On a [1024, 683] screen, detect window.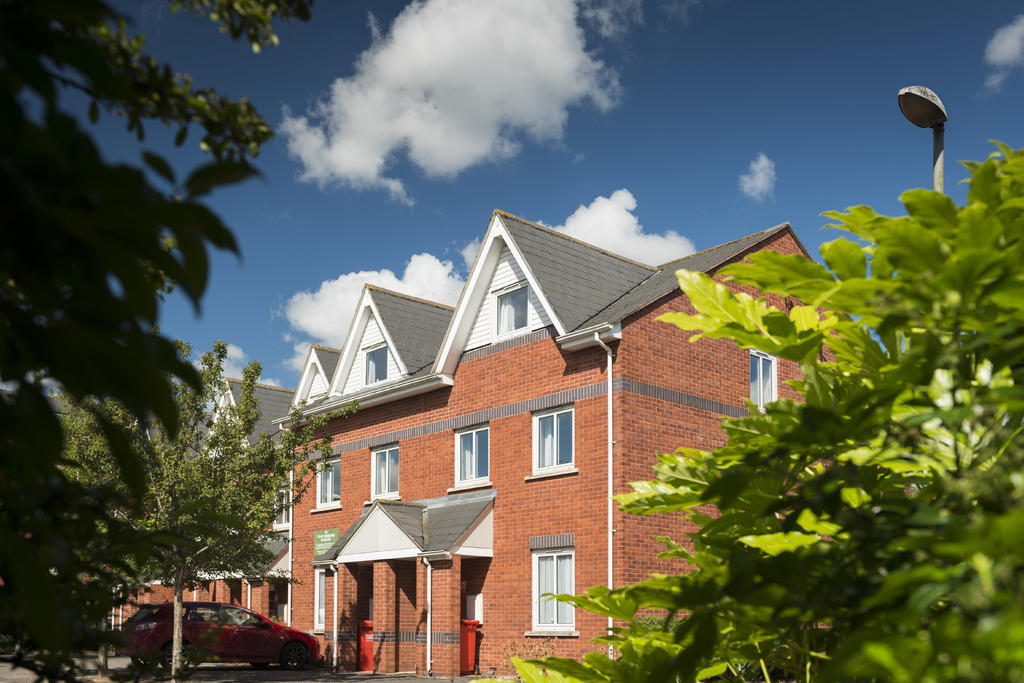
left=440, top=426, right=492, bottom=487.
